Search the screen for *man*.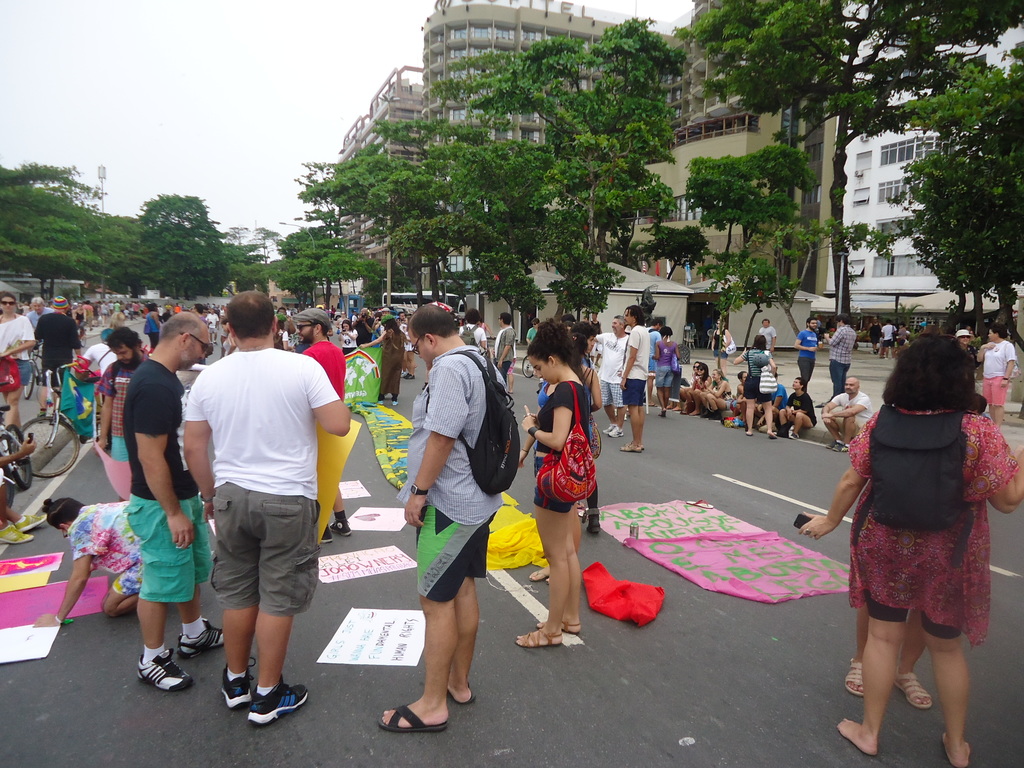
Found at {"left": 818, "top": 375, "right": 873, "bottom": 447}.
